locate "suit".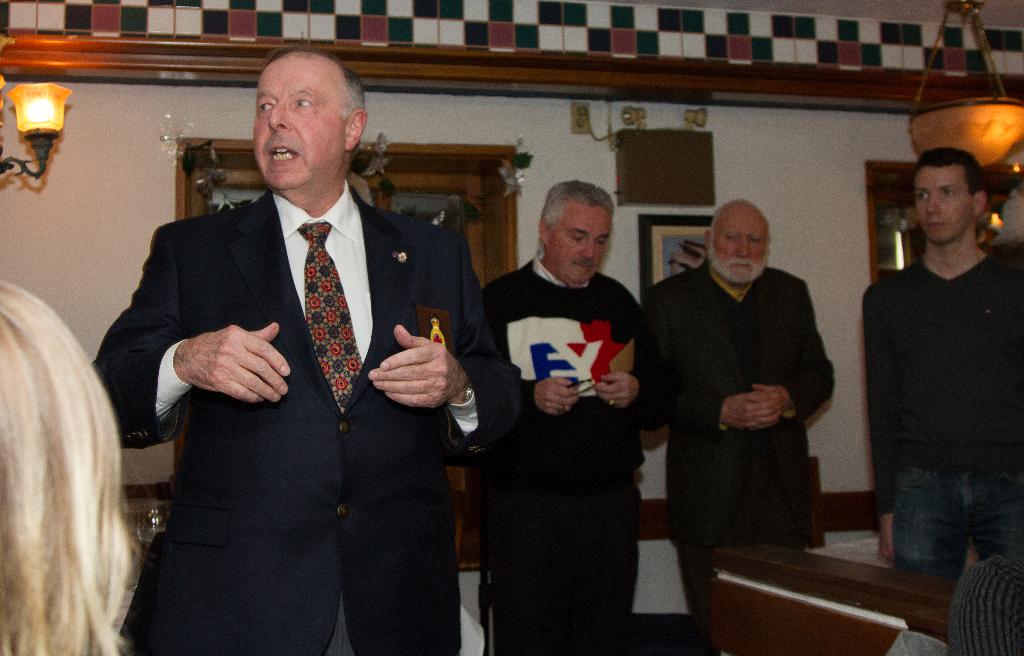
Bounding box: <bbox>639, 250, 838, 655</bbox>.
